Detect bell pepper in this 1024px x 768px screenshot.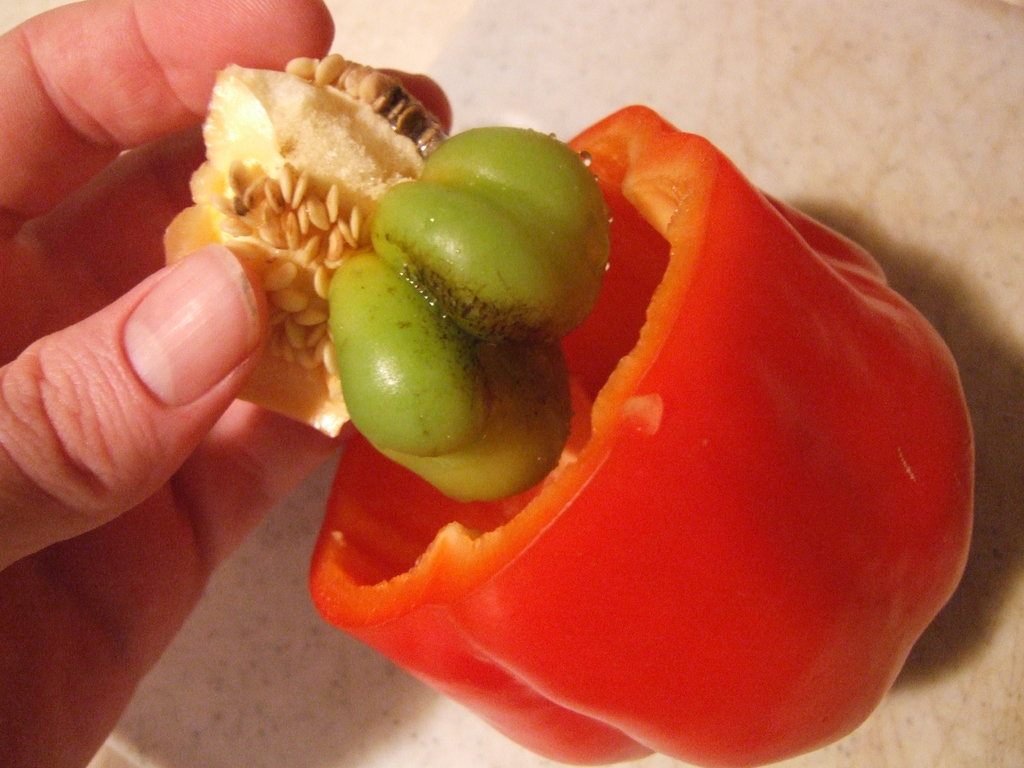
Detection: <region>305, 96, 977, 767</region>.
